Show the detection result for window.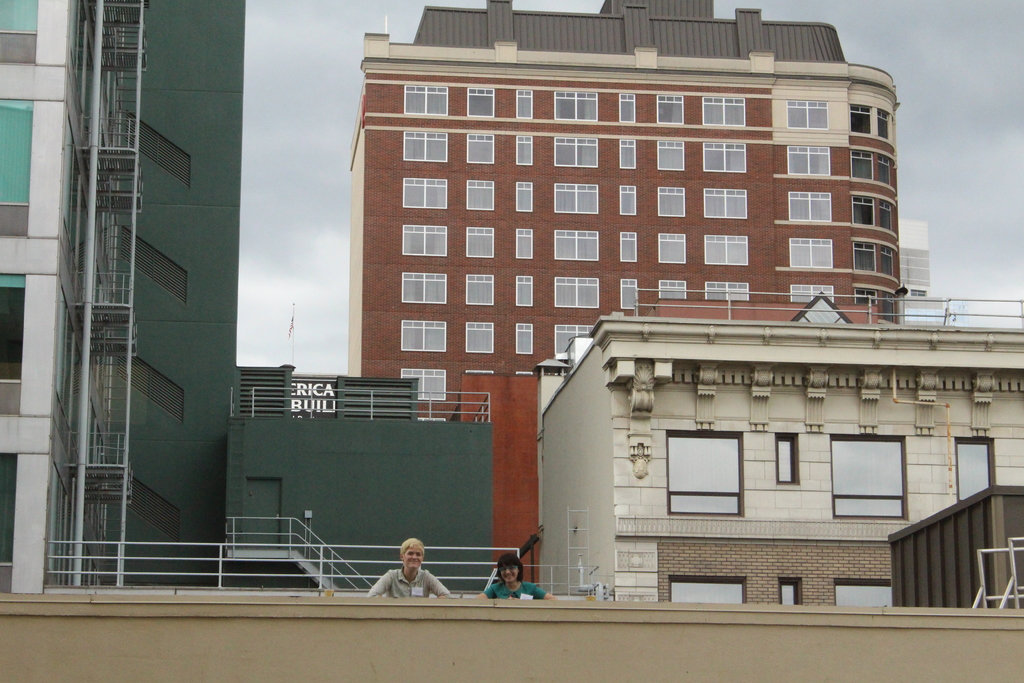
crop(517, 90, 531, 115).
